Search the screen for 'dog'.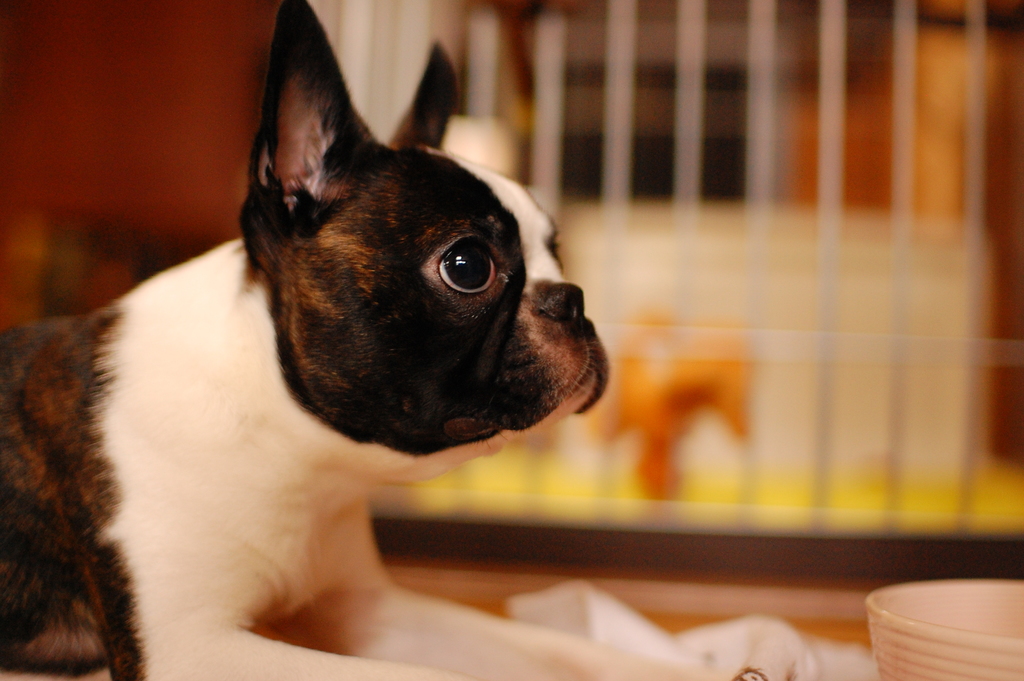
Found at select_region(0, 0, 768, 680).
